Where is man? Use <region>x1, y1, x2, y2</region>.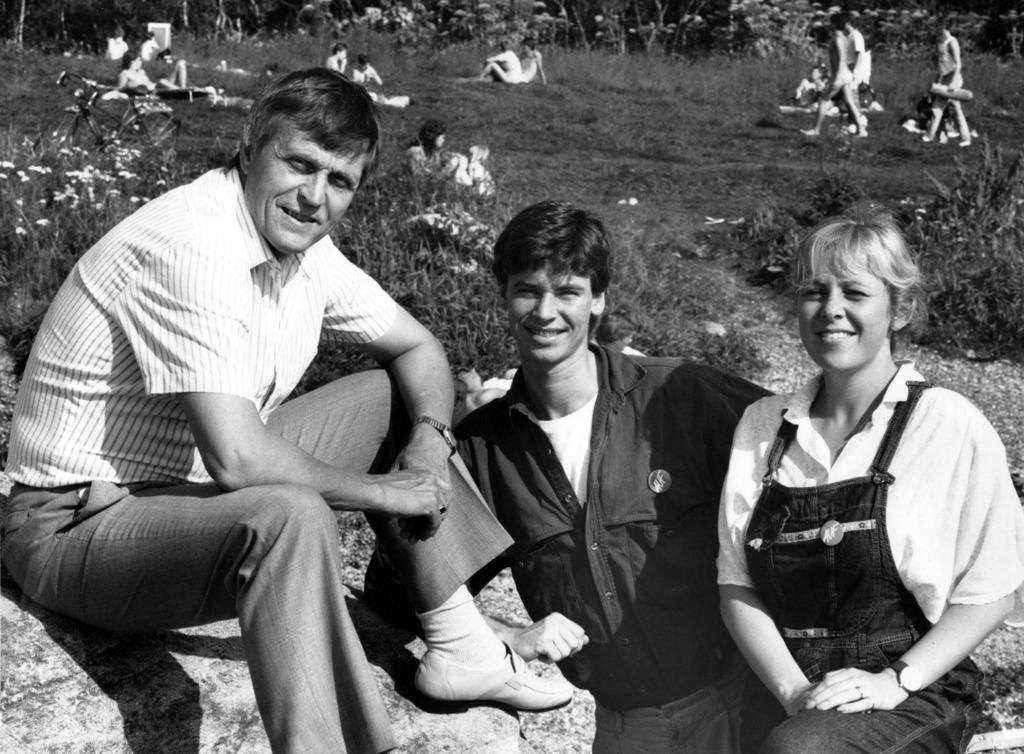
<region>451, 198, 779, 753</region>.
